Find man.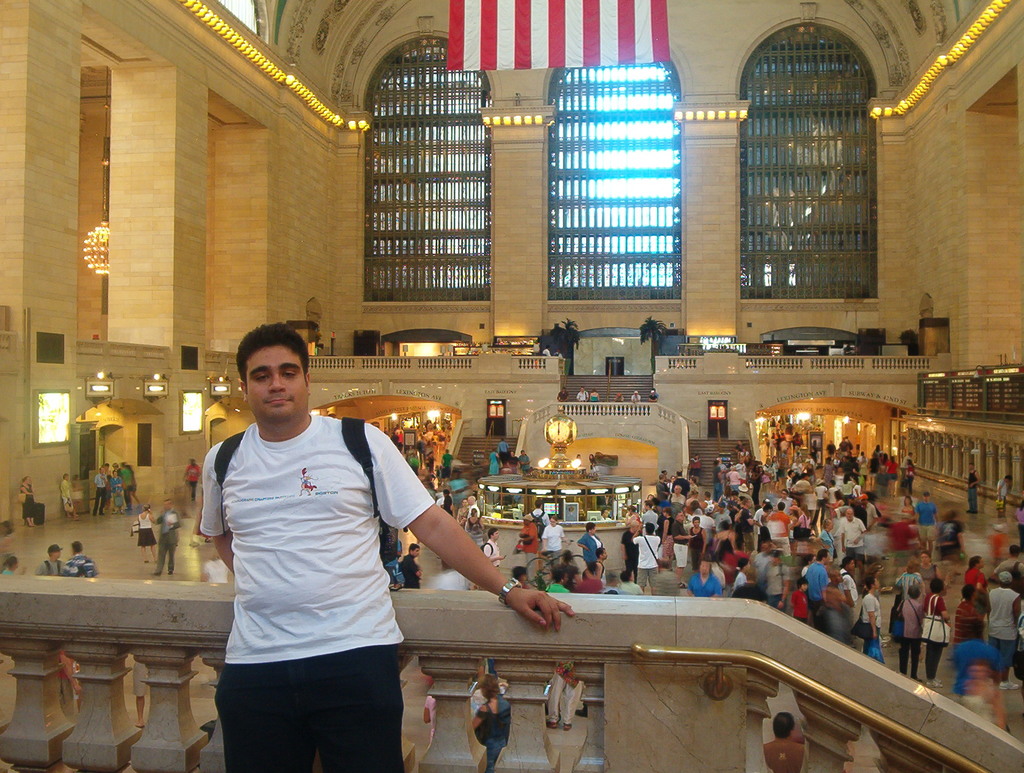
box(632, 522, 662, 598).
